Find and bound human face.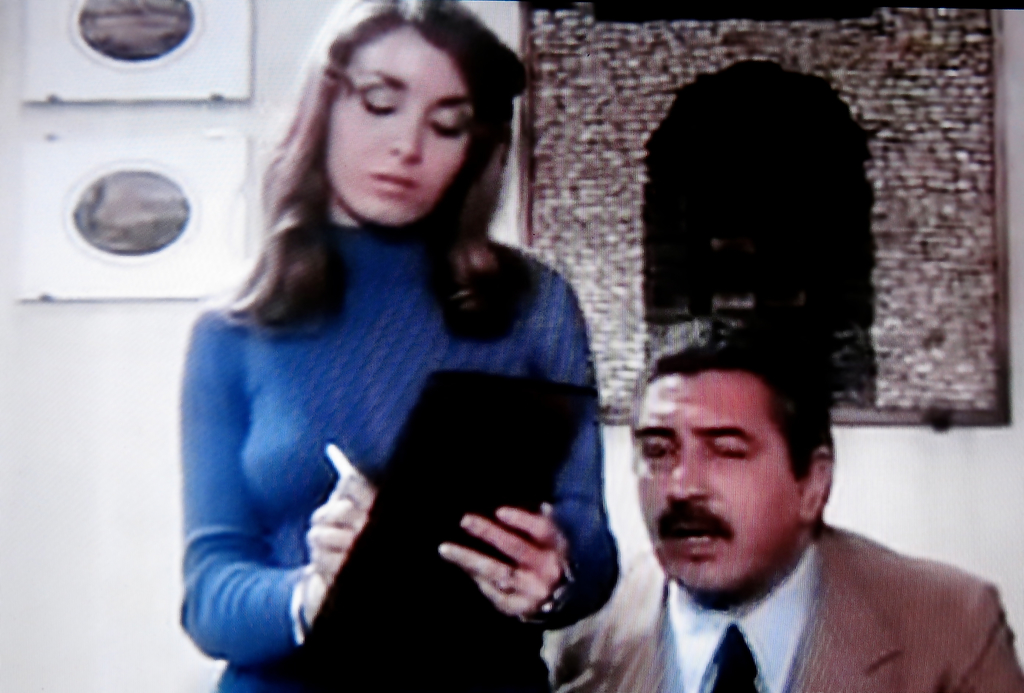
Bound: l=632, t=372, r=801, b=590.
